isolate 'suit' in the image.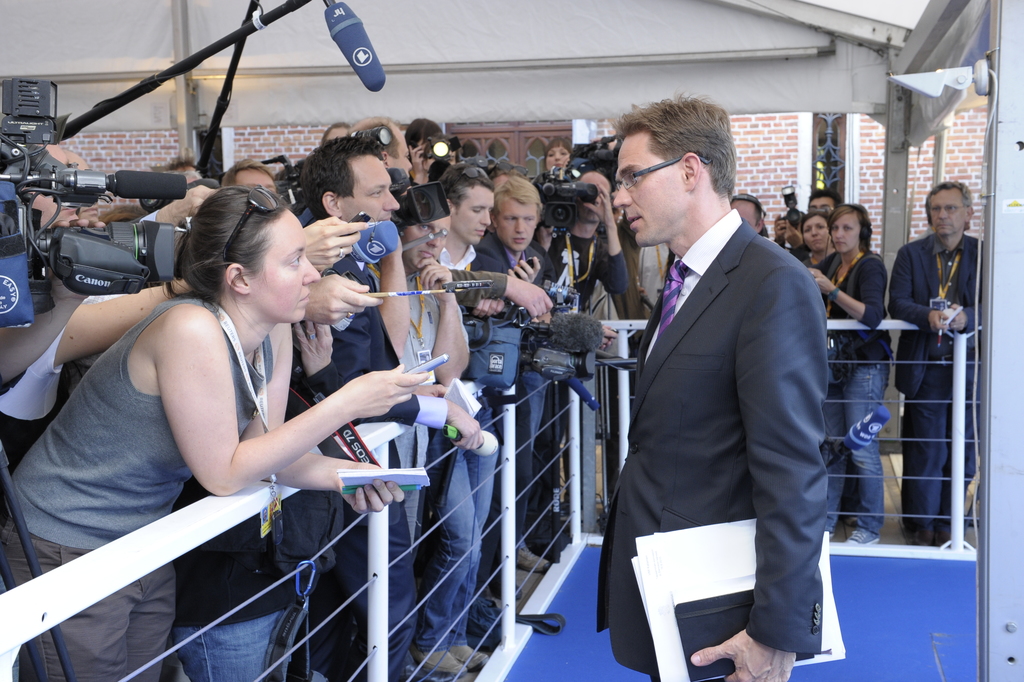
Isolated region: BBox(598, 124, 851, 672).
